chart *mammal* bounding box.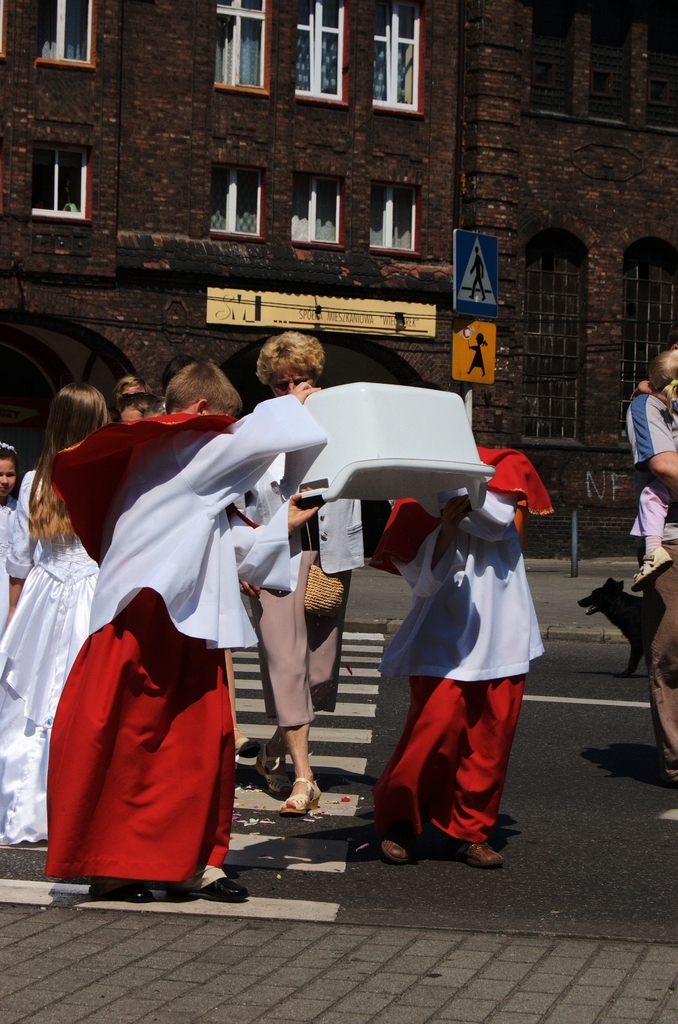
Charted: bbox=(629, 391, 677, 780).
